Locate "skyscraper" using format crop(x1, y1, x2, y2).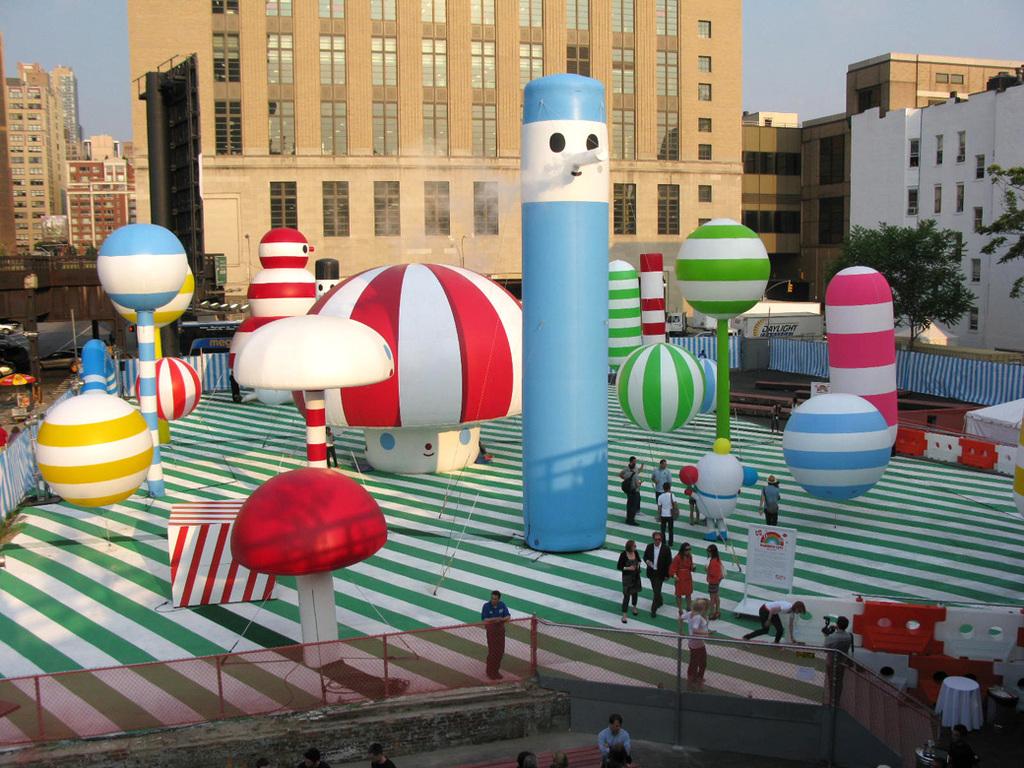
crop(0, 52, 137, 254).
